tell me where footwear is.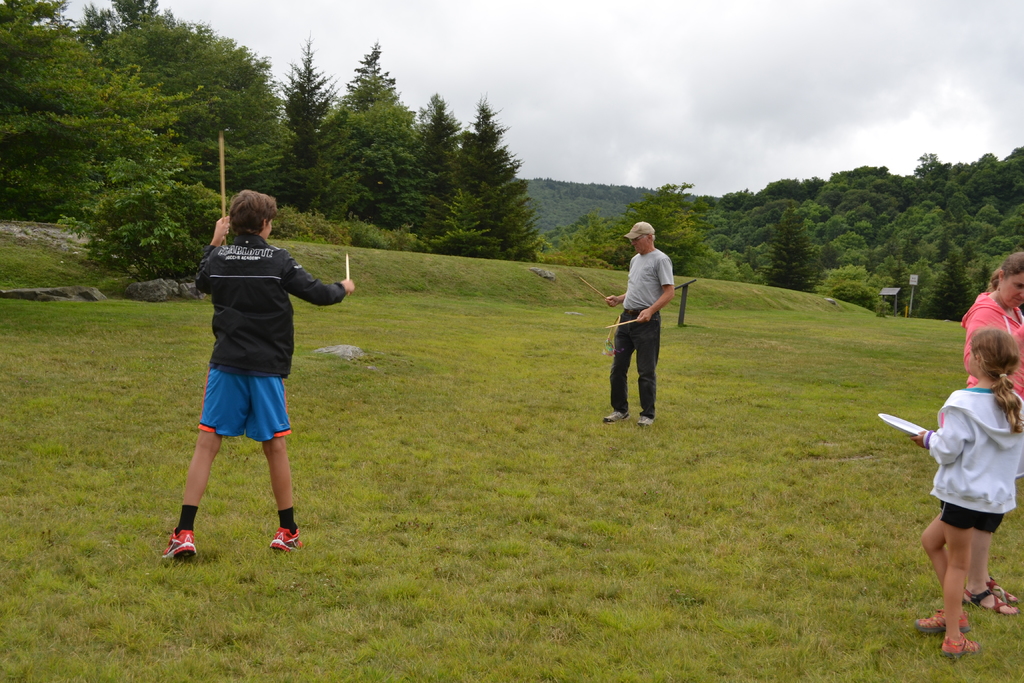
footwear is at Rect(601, 409, 628, 424).
